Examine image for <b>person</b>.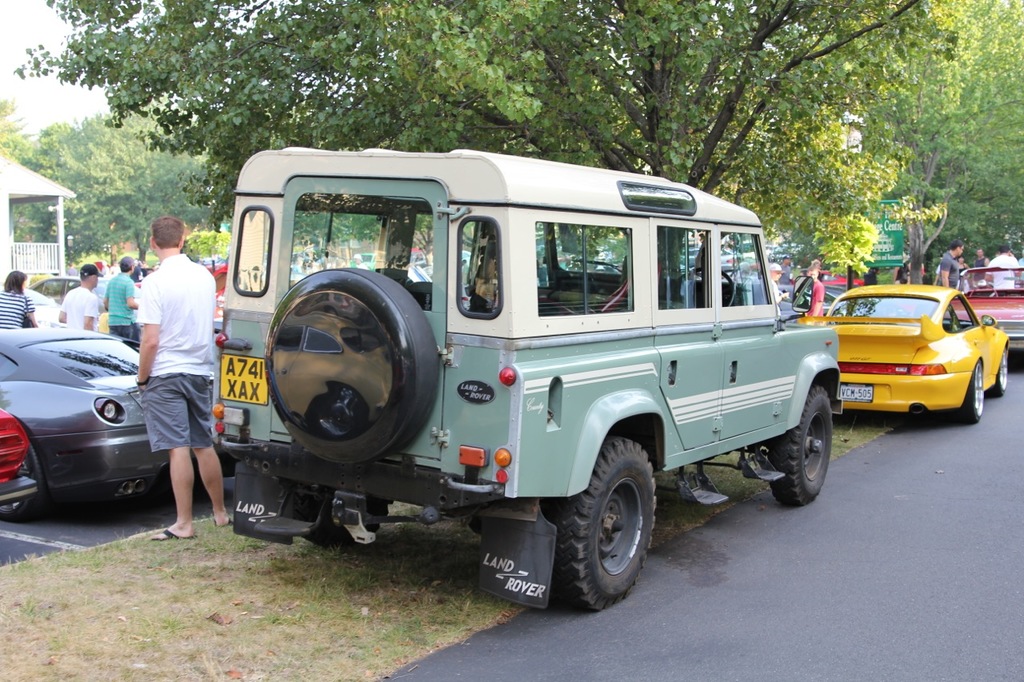
Examination result: {"left": 0, "top": 269, "right": 38, "bottom": 330}.
